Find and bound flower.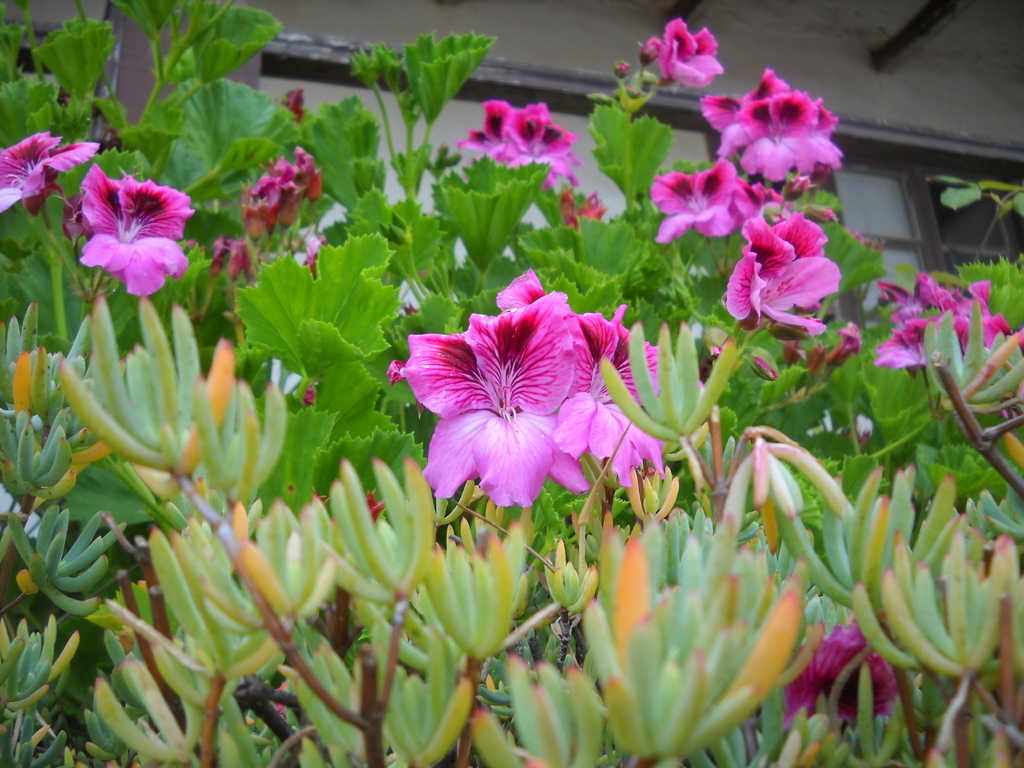
Bound: [652,16,724,87].
